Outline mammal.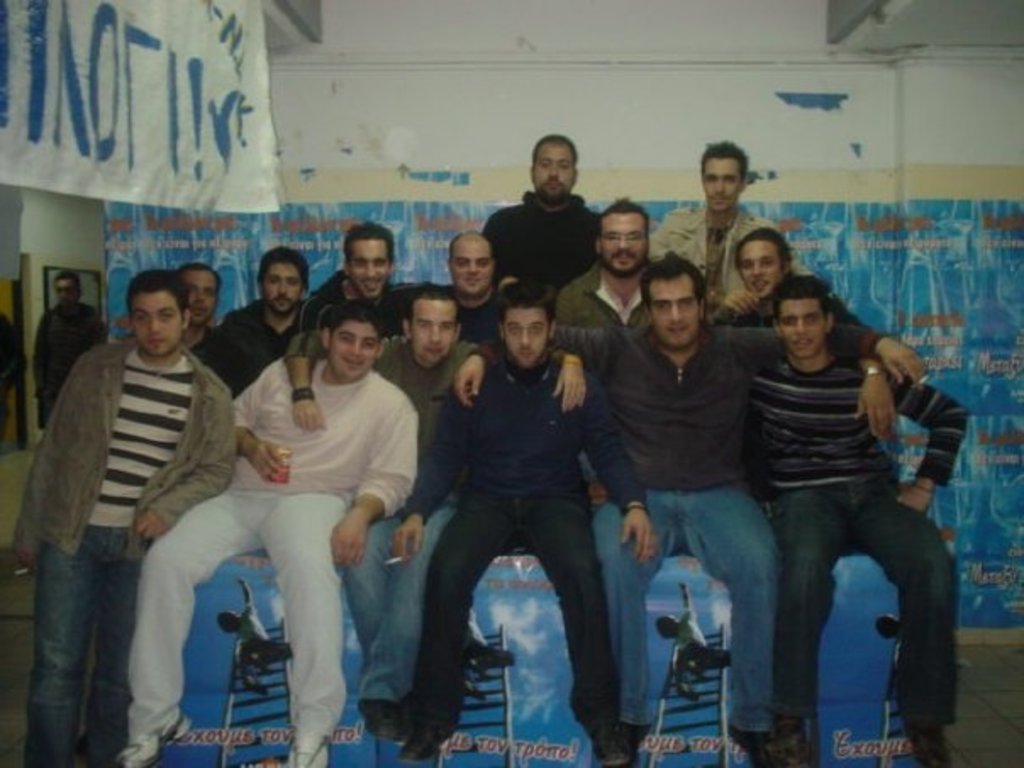
Outline: 383, 270, 643, 727.
